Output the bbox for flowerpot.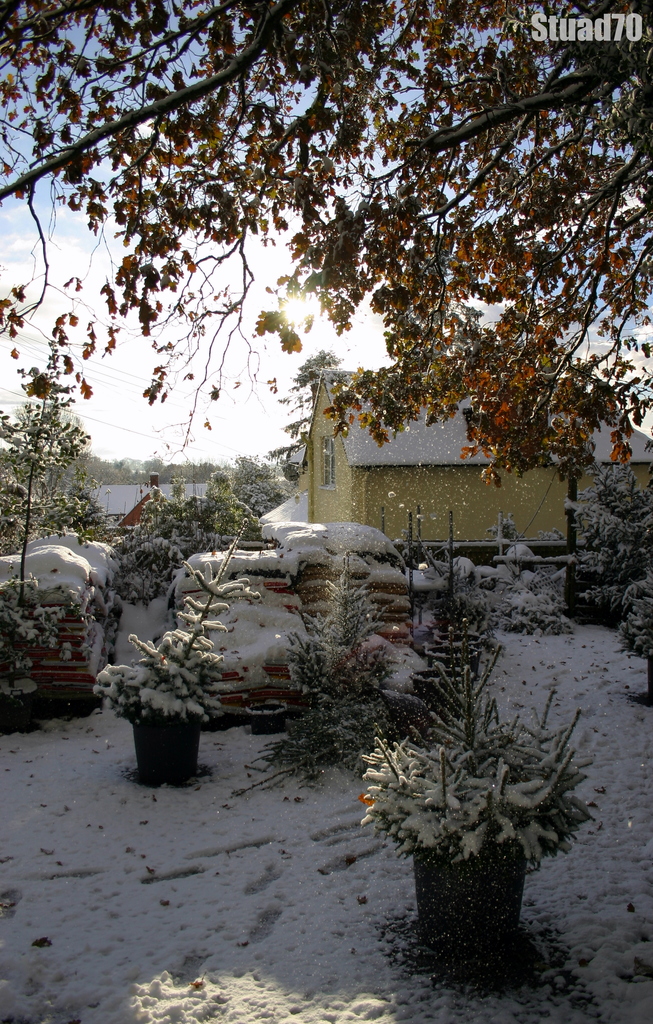
<region>132, 709, 204, 783</region>.
